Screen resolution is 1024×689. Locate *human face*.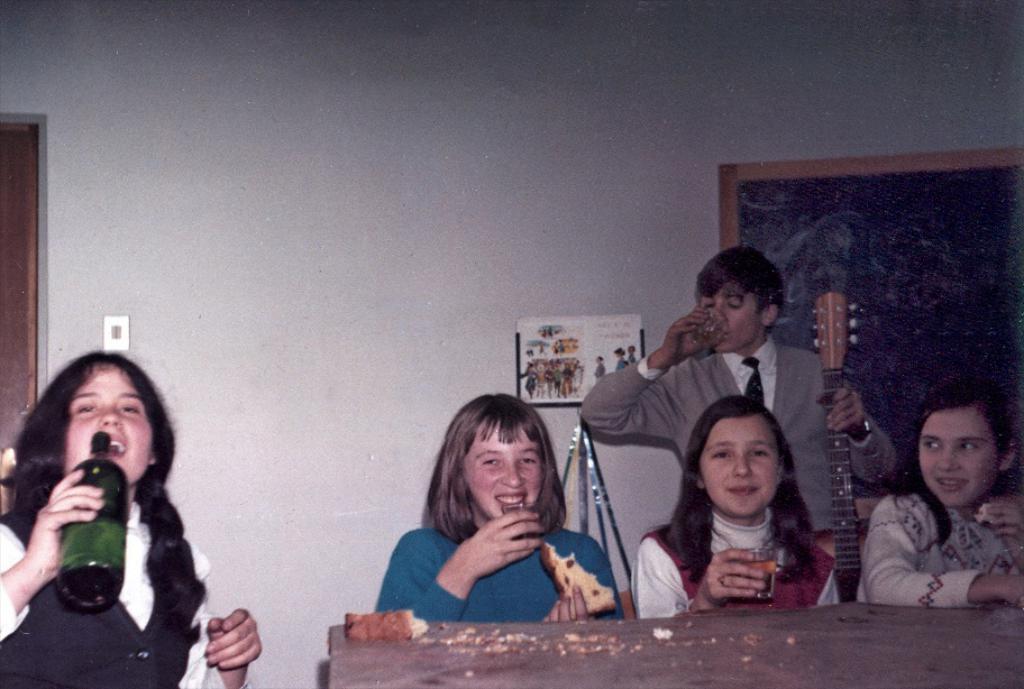
pyautogui.locateOnScreen(698, 282, 758, 353).
